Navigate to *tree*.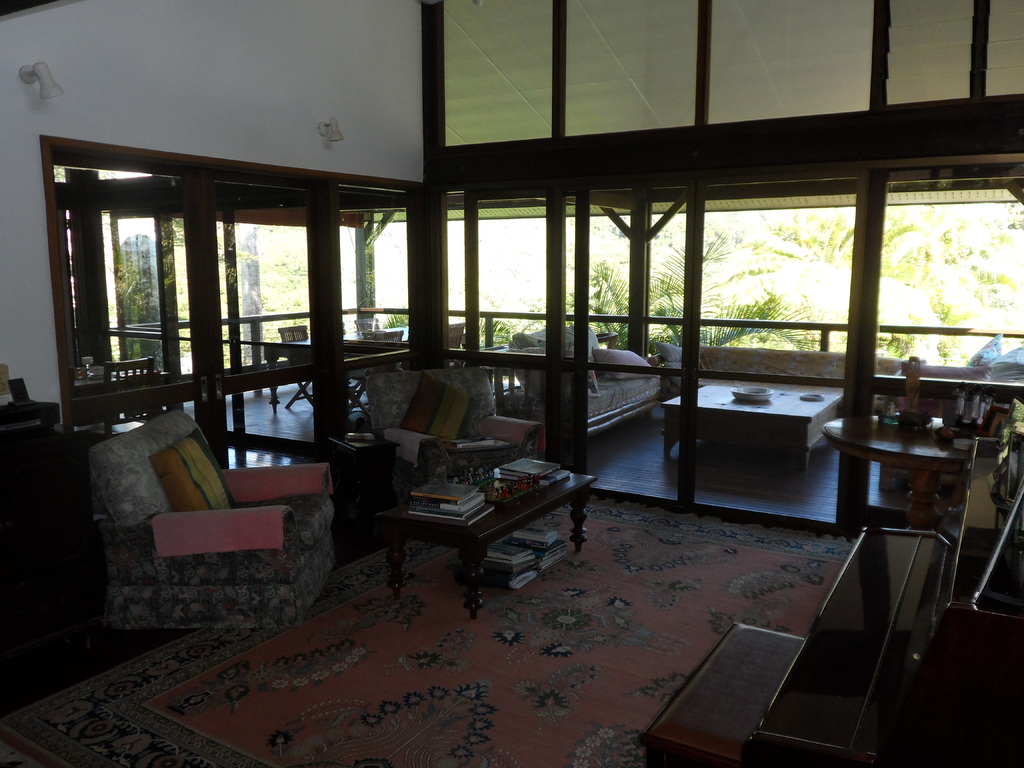
Navigation target: {"x1": 481, "y1": 318, "x2": 522, "y2": 340}.
